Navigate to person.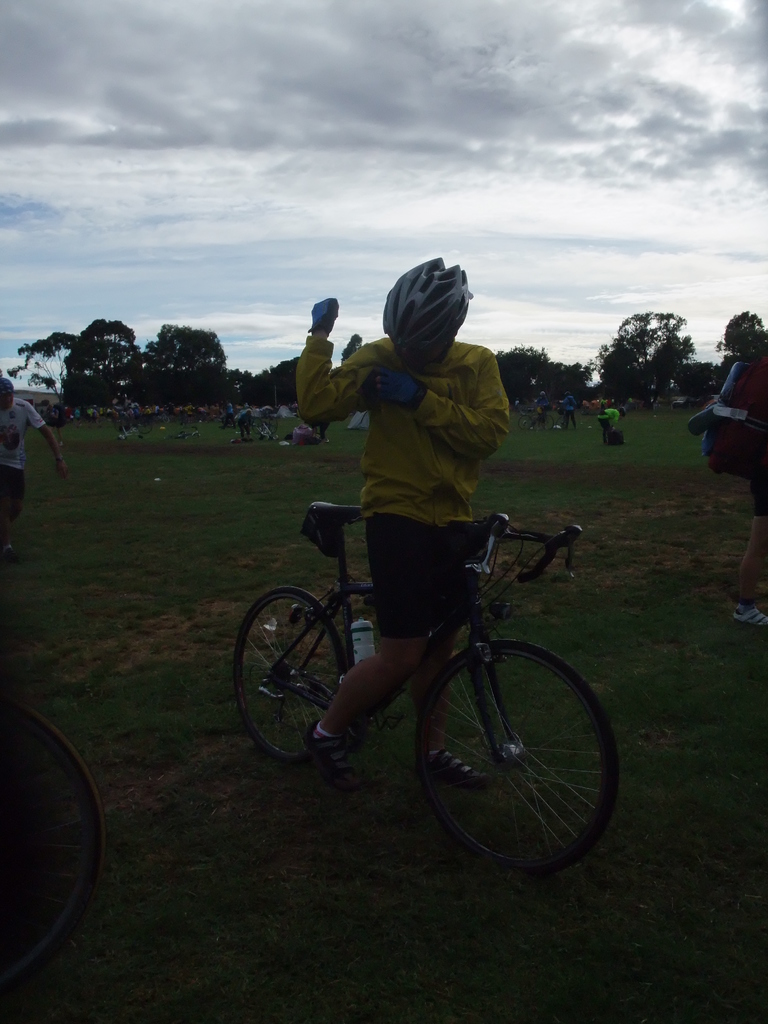
Navigation target: 0/378/65/554.
